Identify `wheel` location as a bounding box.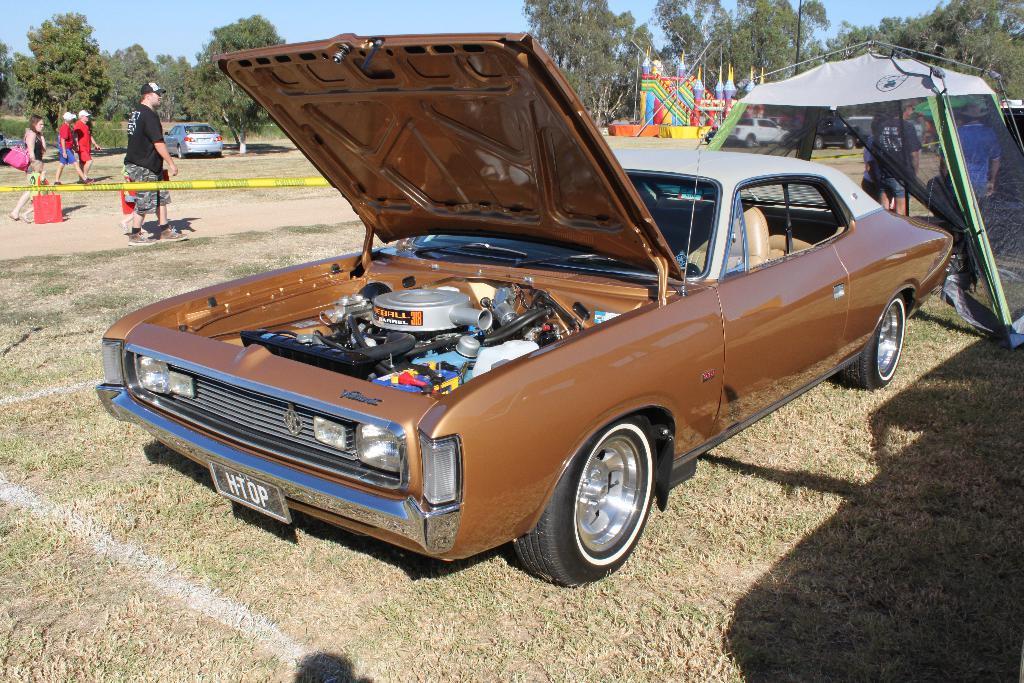
<region>844, 134, 855, 150</region>.
